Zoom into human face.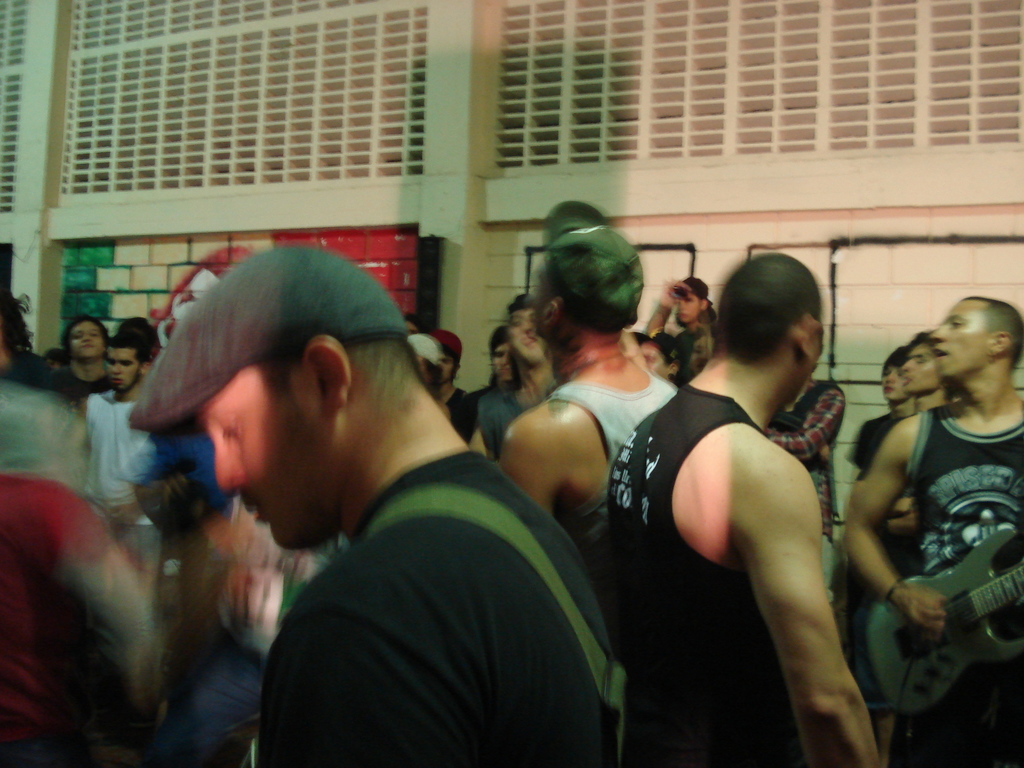
Zoom target: (109, 352, 138, 390).
